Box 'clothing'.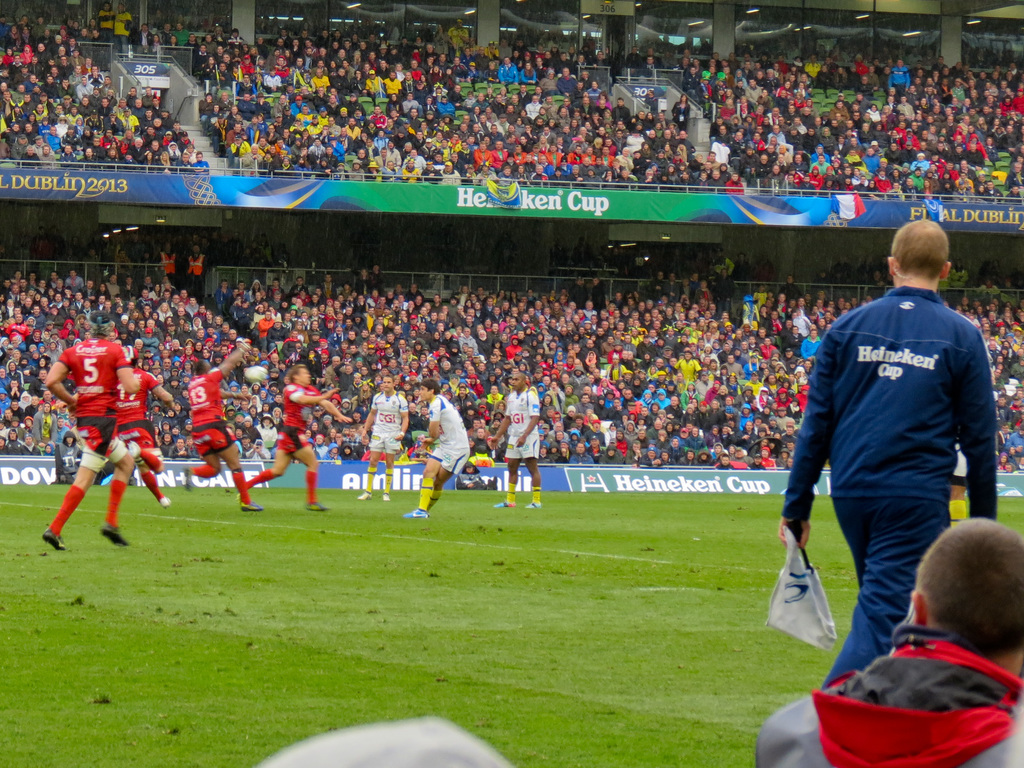
<bbox>365, 384, 418, 461</bbox>.
